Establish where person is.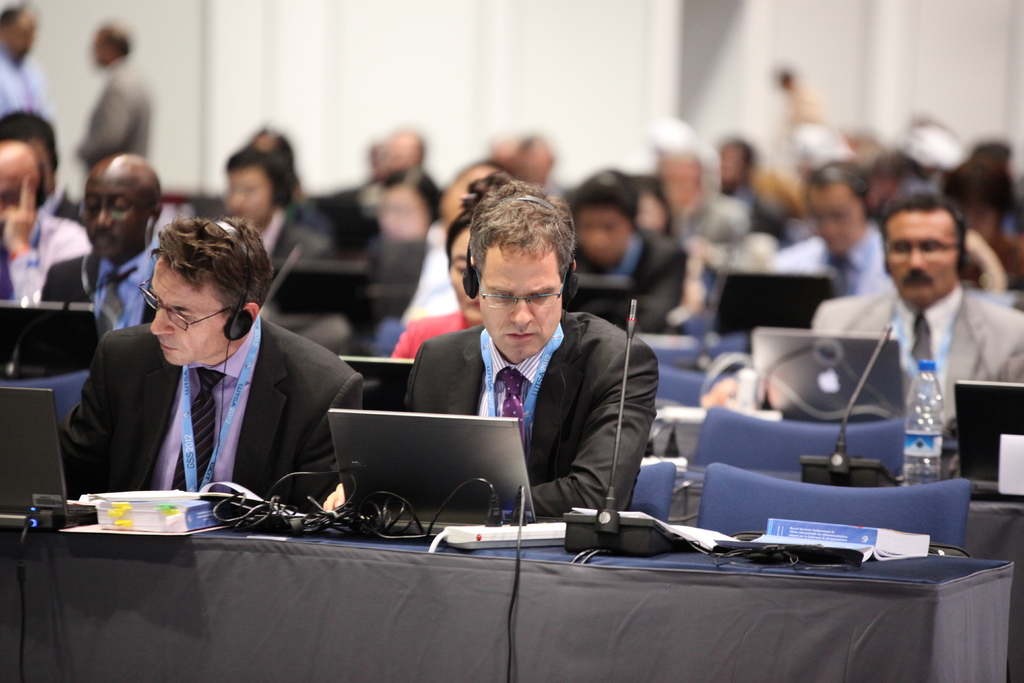
Established at [x1=79, y1=18, x2=159, y2=181].
